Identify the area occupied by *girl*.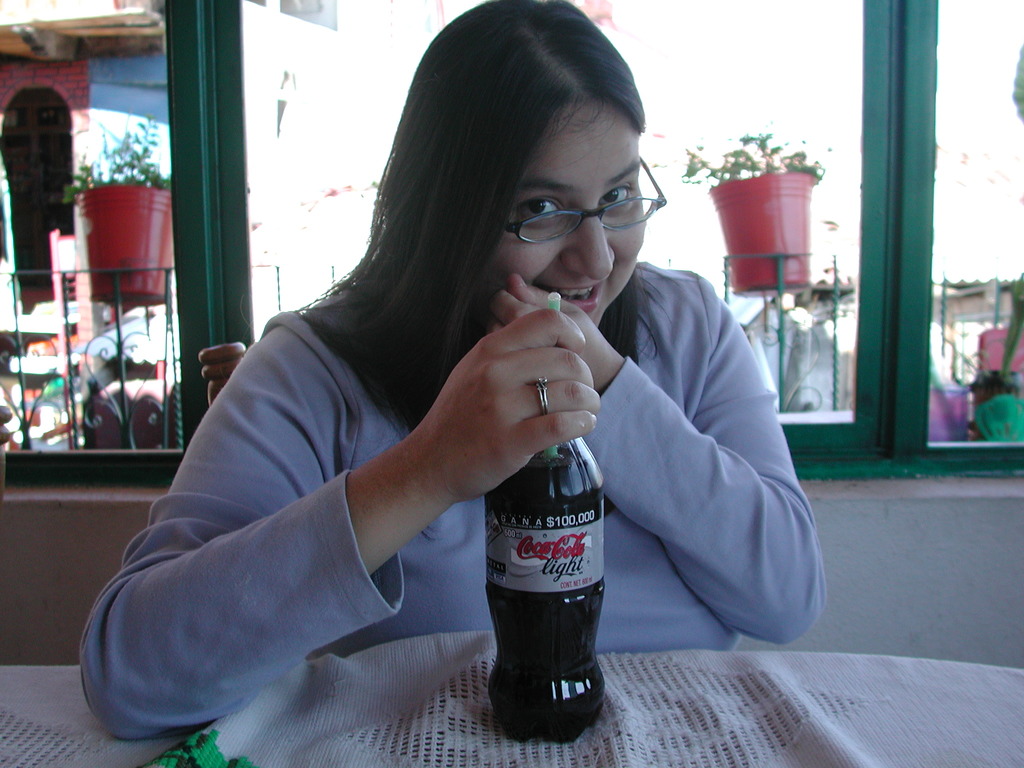
Area: [67,0,834,740].
